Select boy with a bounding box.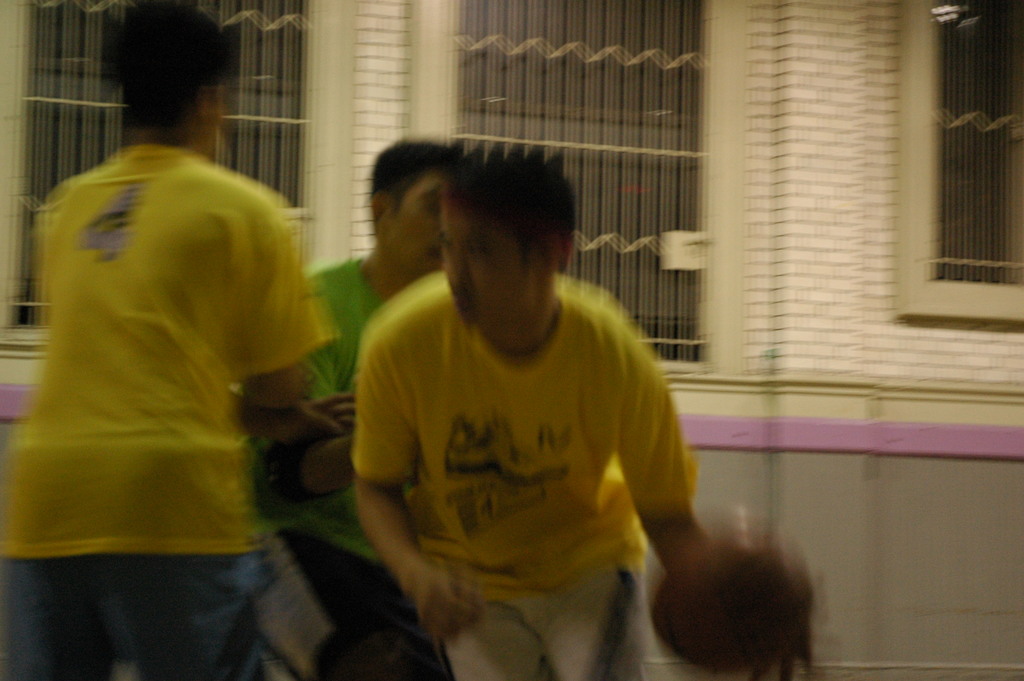
box(337, 135, 751, 680).
